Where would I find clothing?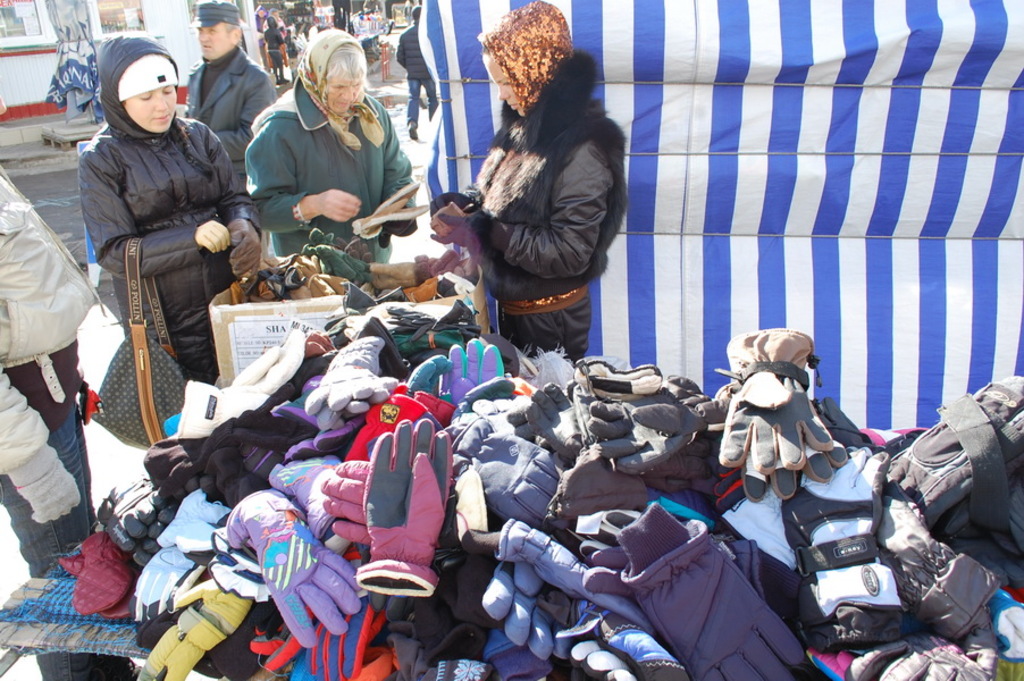
At box(179, 40, 285, 200).
